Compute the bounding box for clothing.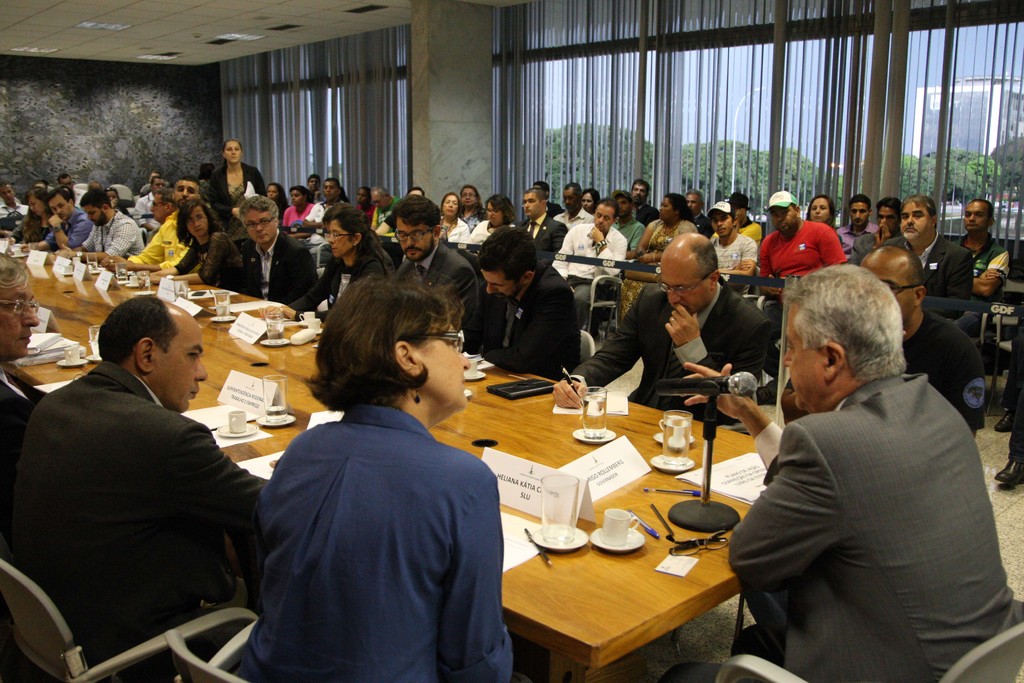
l=305, t=238, r=404, b=324.
